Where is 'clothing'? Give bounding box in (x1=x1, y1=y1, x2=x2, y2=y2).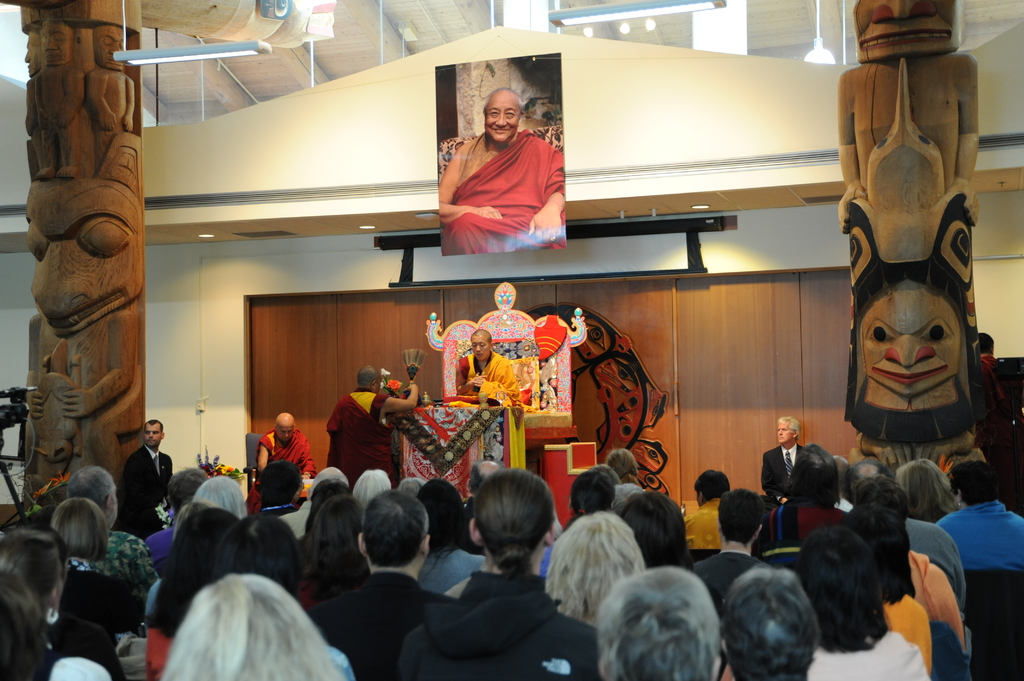
(x1=461, y1=348, x2=533, y2=426).
